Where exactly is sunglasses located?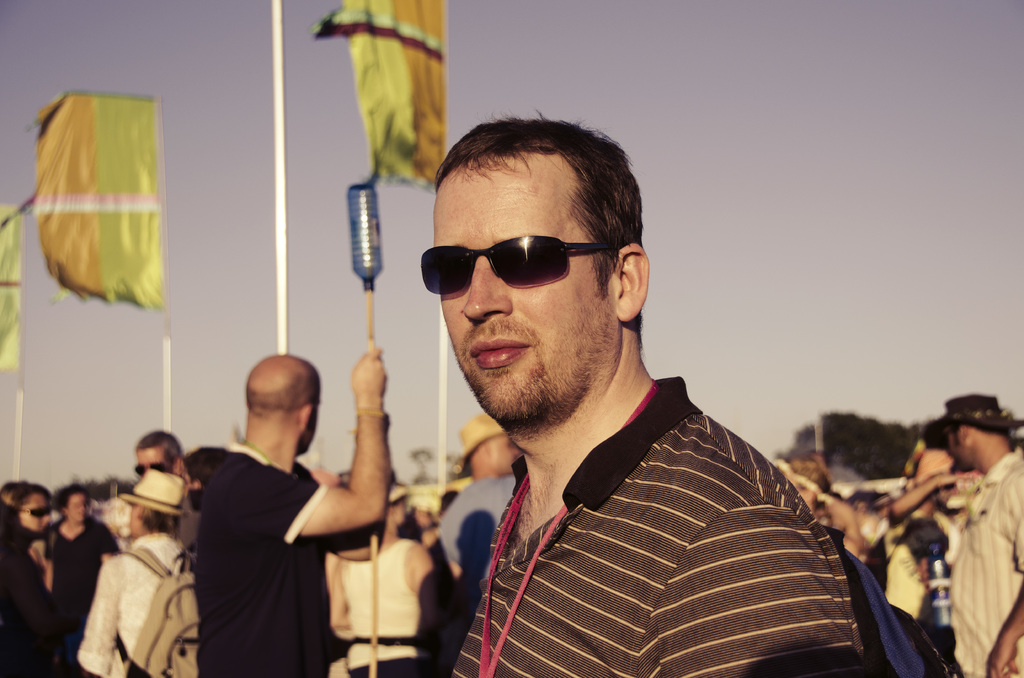
Its bounding box is 136,459,169,476.
